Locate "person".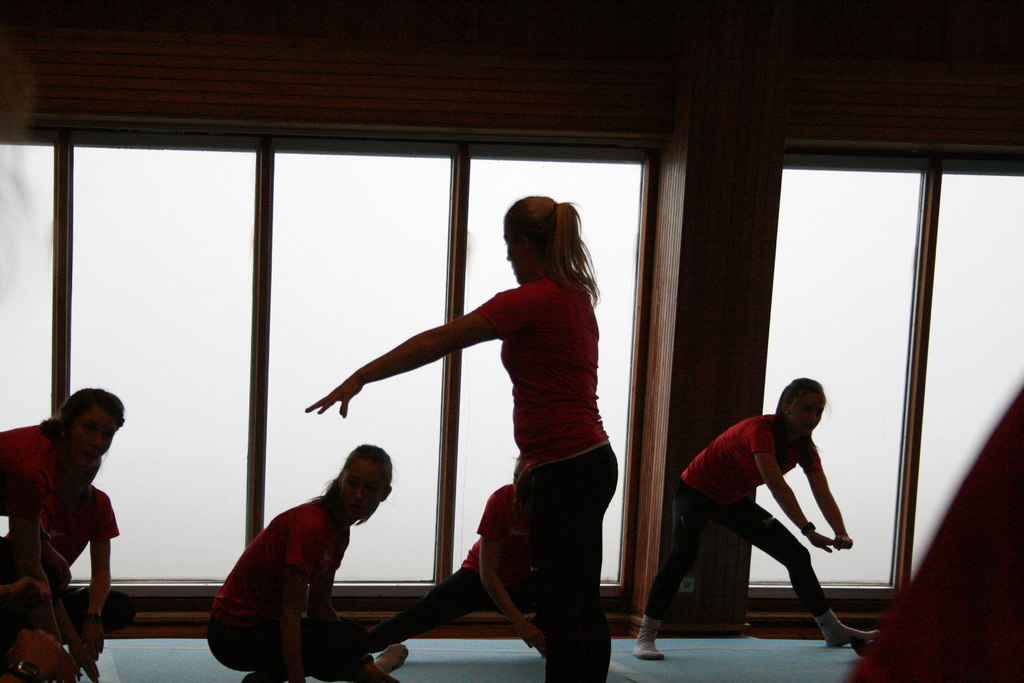
Bounding box: (left=0, top=383, right=129, bottom=682).
